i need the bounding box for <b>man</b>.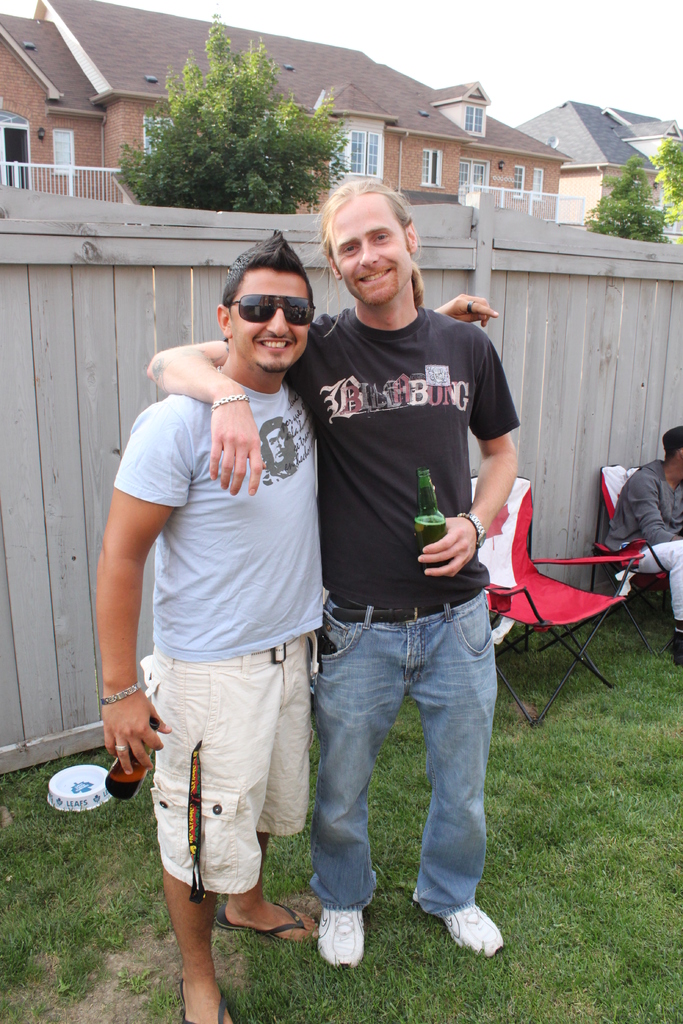
Here it is: <box>150,173,526,972</box>.
